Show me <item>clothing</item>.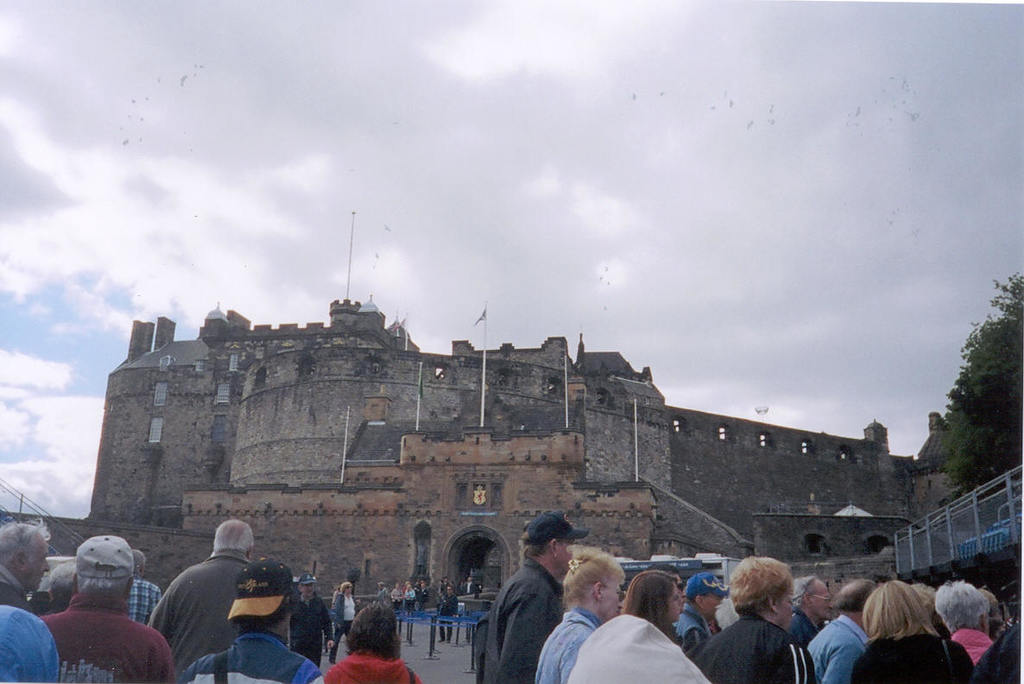
<item>clothing</item> is here: [left=564, top=614, right=711, bottom=683].
